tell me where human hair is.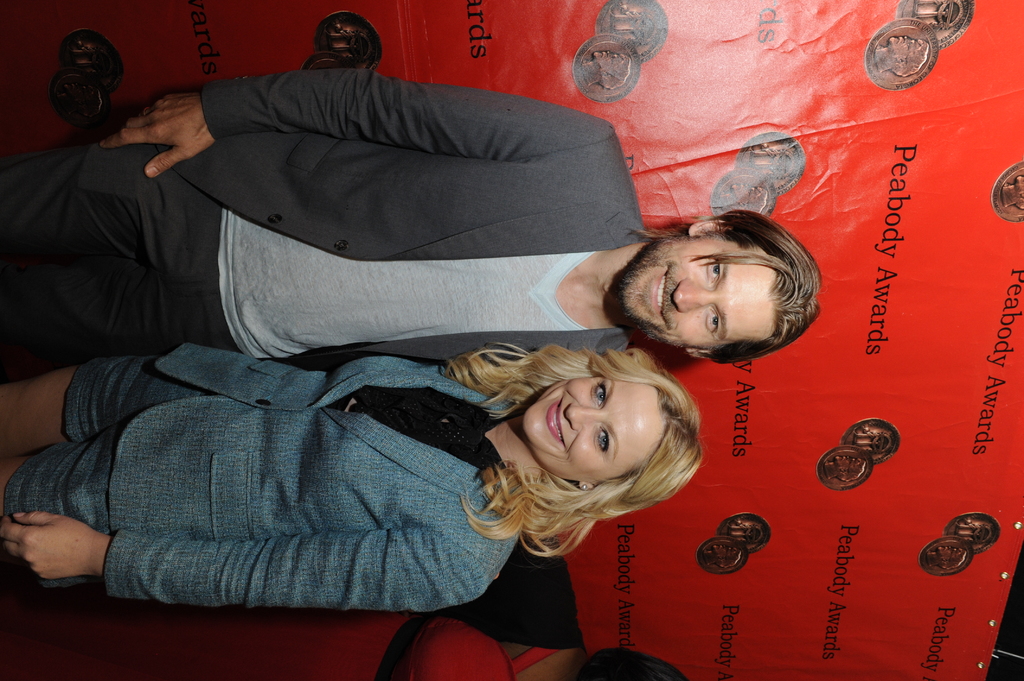
human hair is at bbox=[620, 207, 821, 365].
